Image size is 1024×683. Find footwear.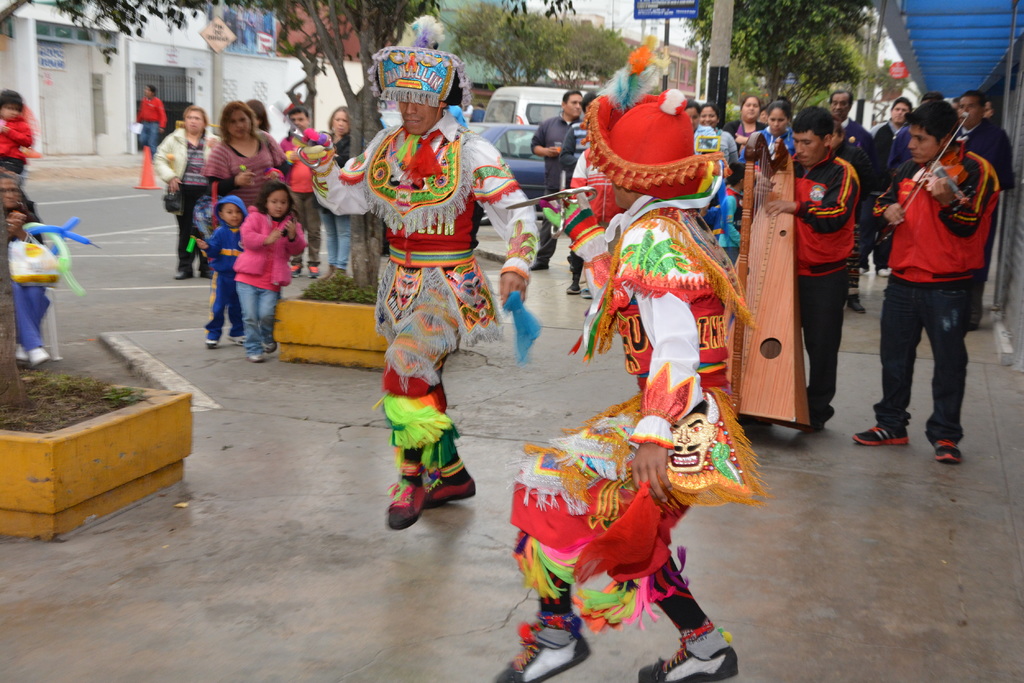
pyautogui.locateOnScreen(854, 429, 908, 444).
